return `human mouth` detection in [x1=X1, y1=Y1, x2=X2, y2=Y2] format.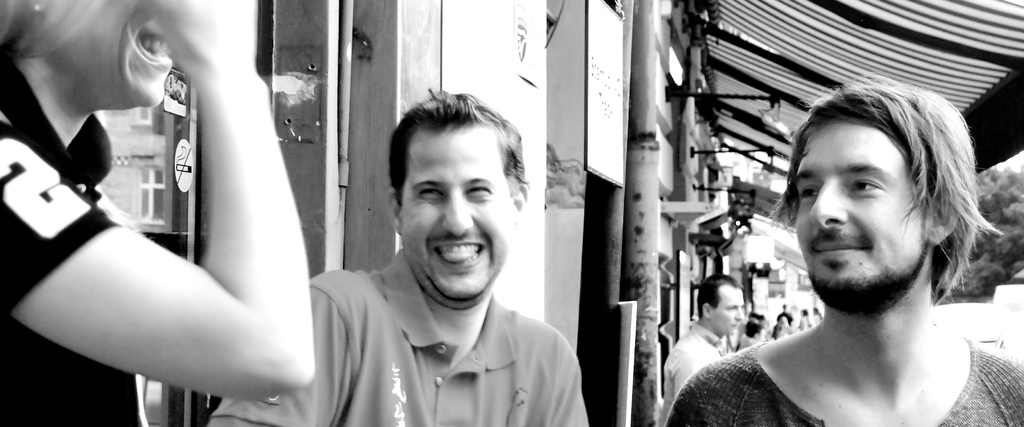
[x1=815, y1=235, x2=870, y2=260].
